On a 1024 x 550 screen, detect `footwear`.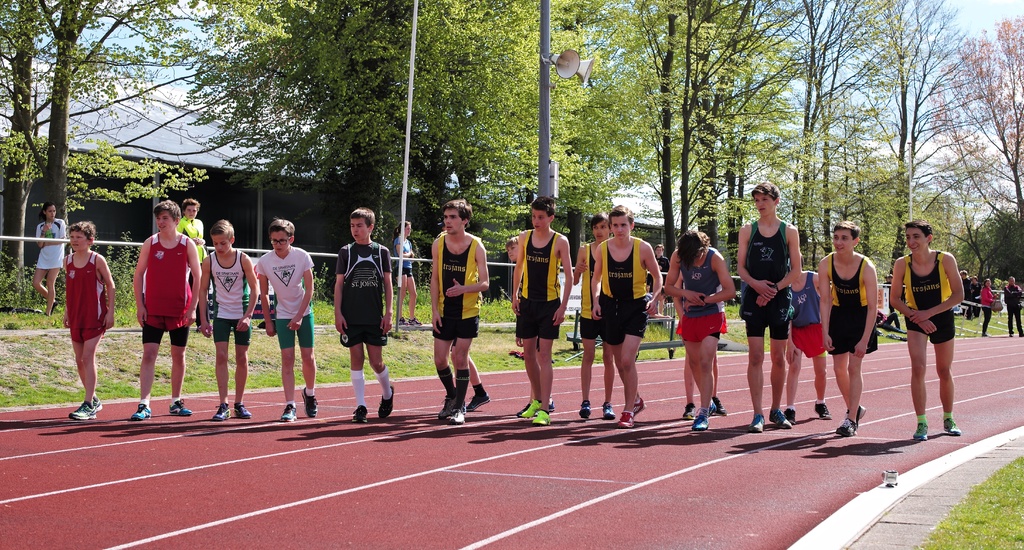
302:387:319:419.
